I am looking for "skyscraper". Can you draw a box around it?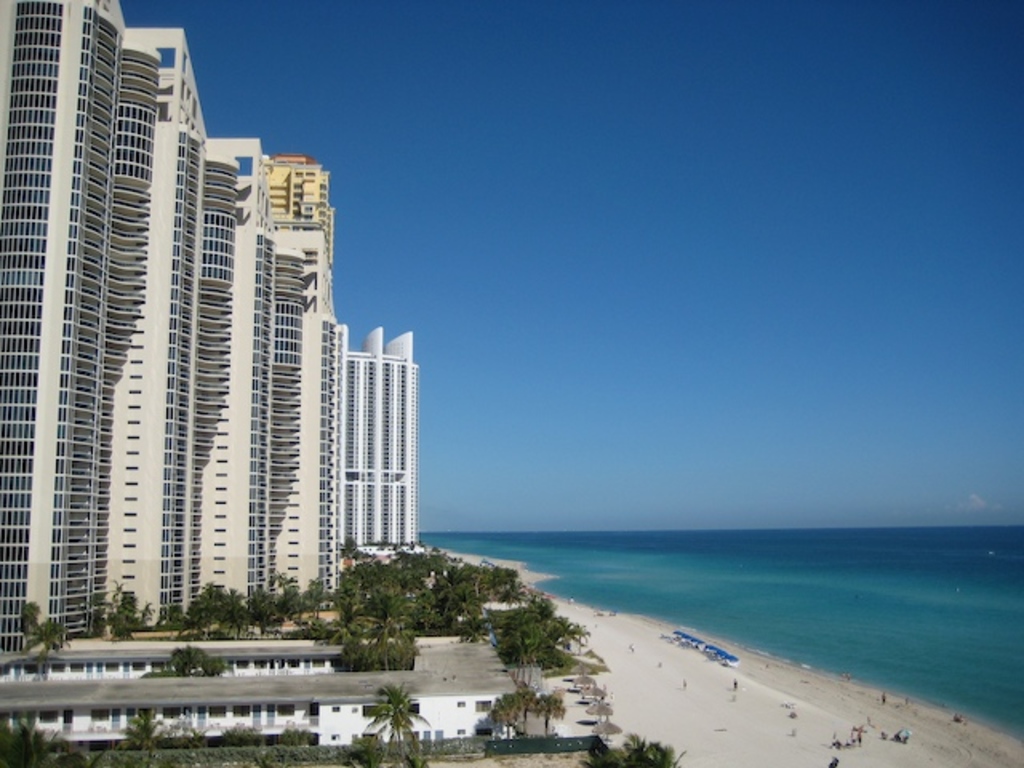
Sure, the bounding box is locate(336, 325, 416, 563).
